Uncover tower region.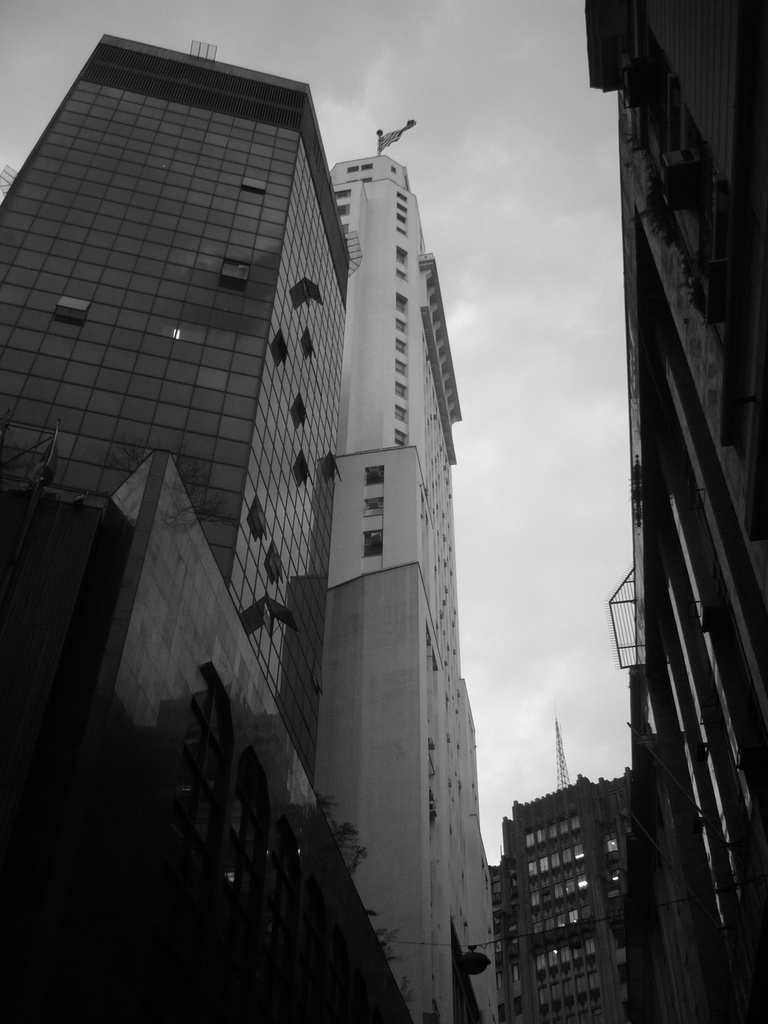
Uncovered: [left=0, top=0, right=442, bottom=1018].
